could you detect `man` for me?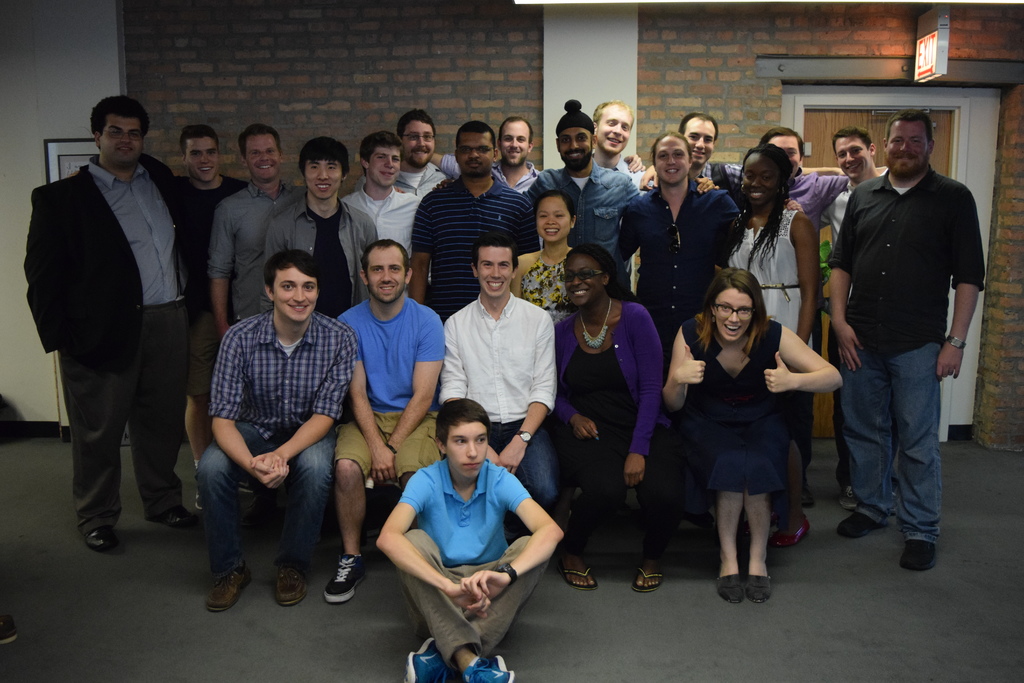
Detection result: 365 110 452 306.
